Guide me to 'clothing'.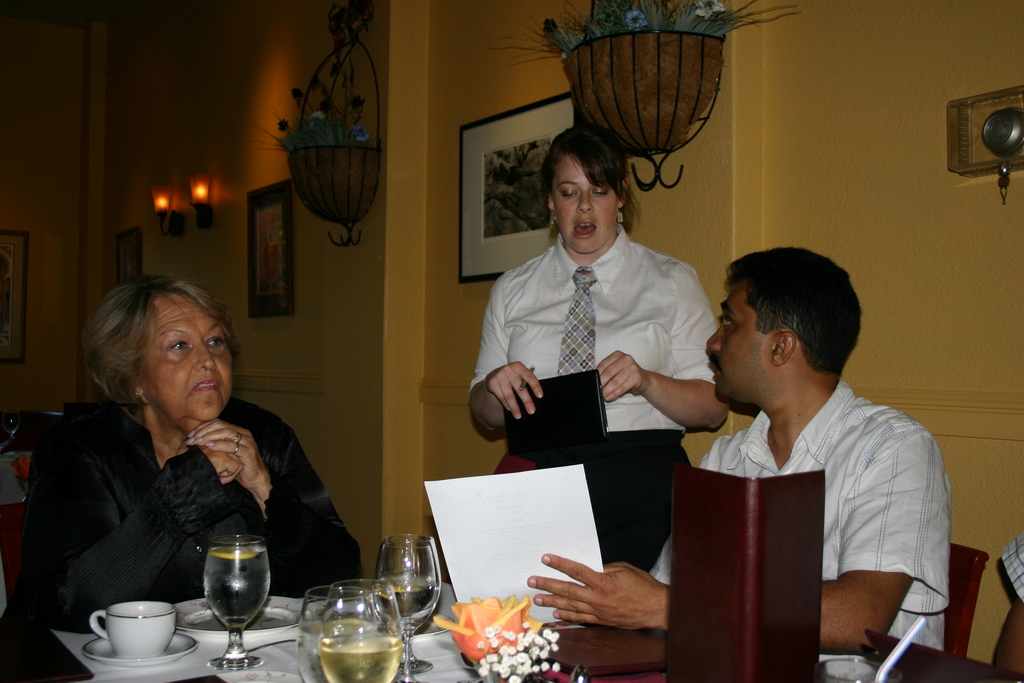
Guidance: <bbox>1003, 532, 1023, 607</bbox>.
